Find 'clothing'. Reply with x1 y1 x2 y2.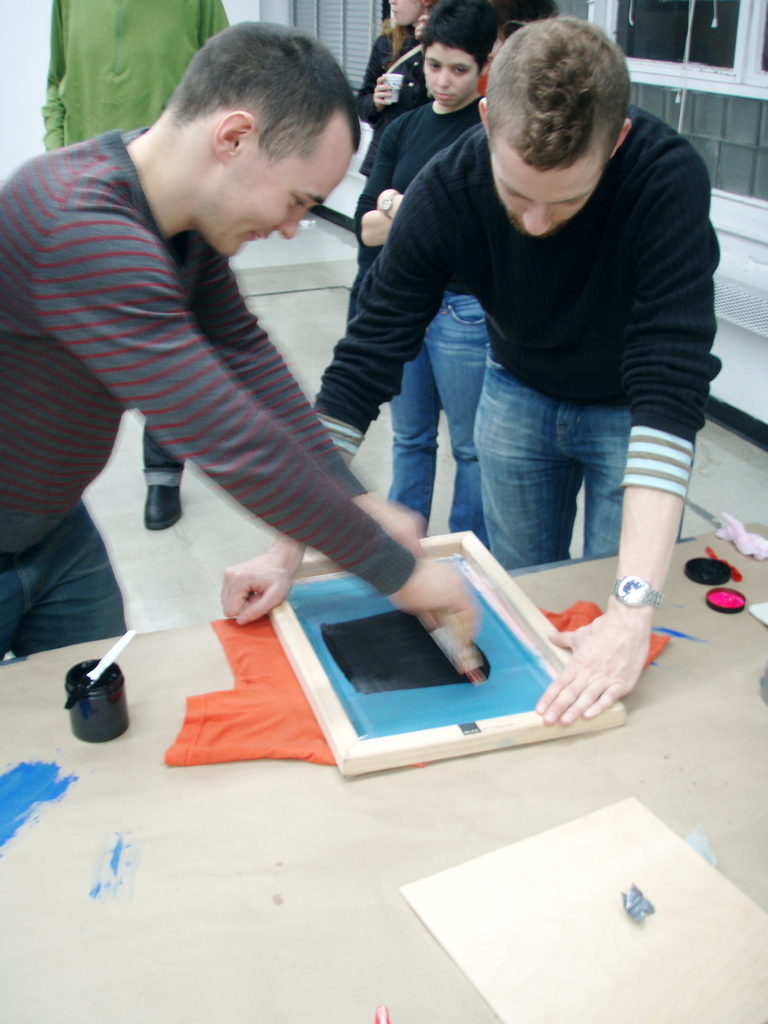
0 141 415 598.
